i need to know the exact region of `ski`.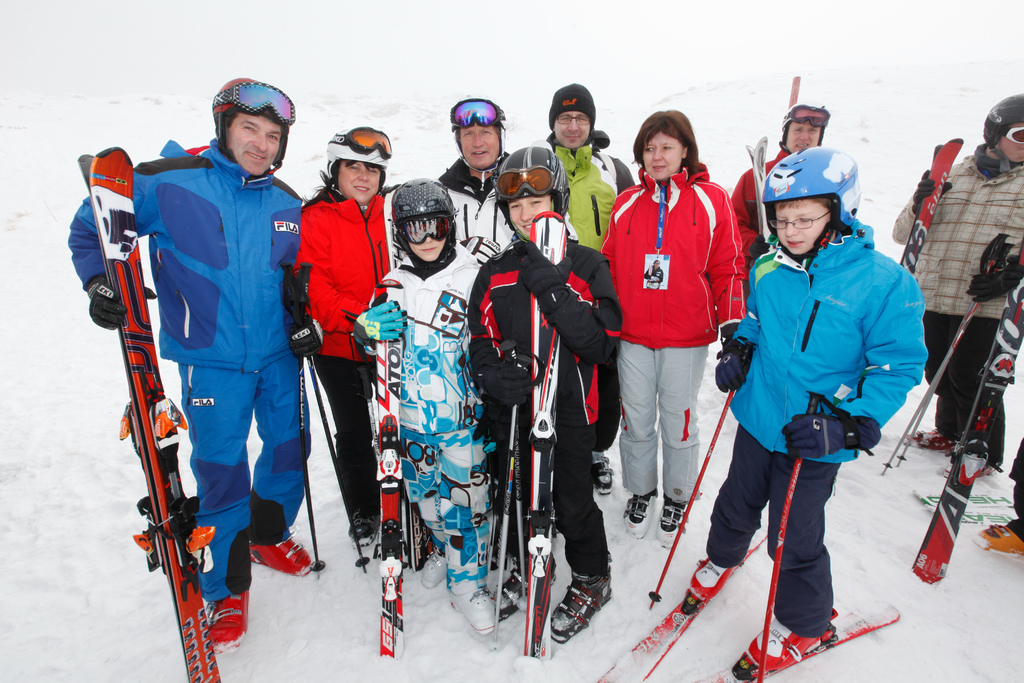
Region: left=883, top=115, right=959, bottom=299.
